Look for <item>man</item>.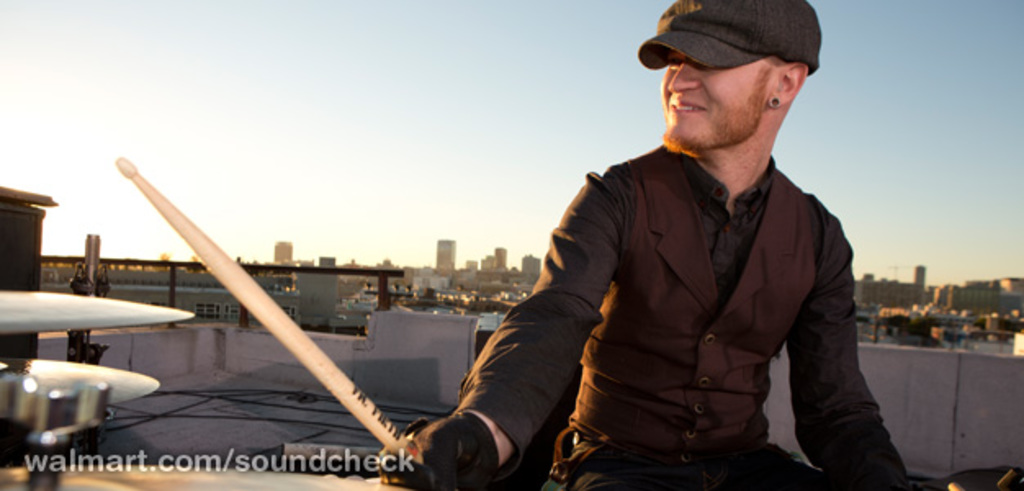
Found: box(496, 0, 898, 490).
